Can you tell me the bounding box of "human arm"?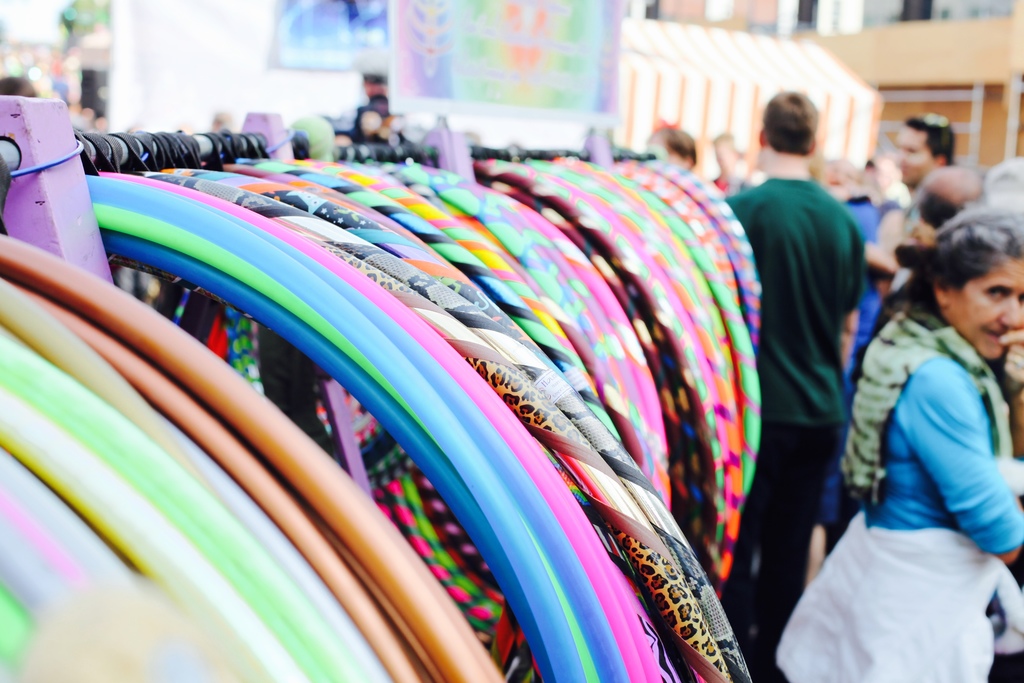
box=[902, 362, 1023, 555].
